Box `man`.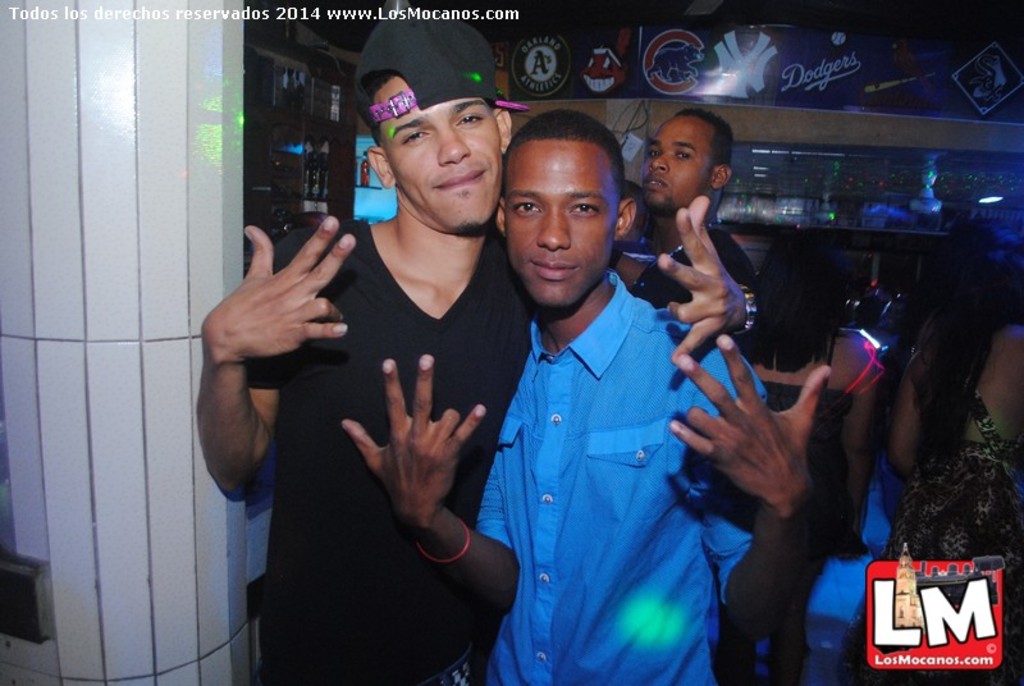
x1=195 y1=5 x2=760 y2=685.
